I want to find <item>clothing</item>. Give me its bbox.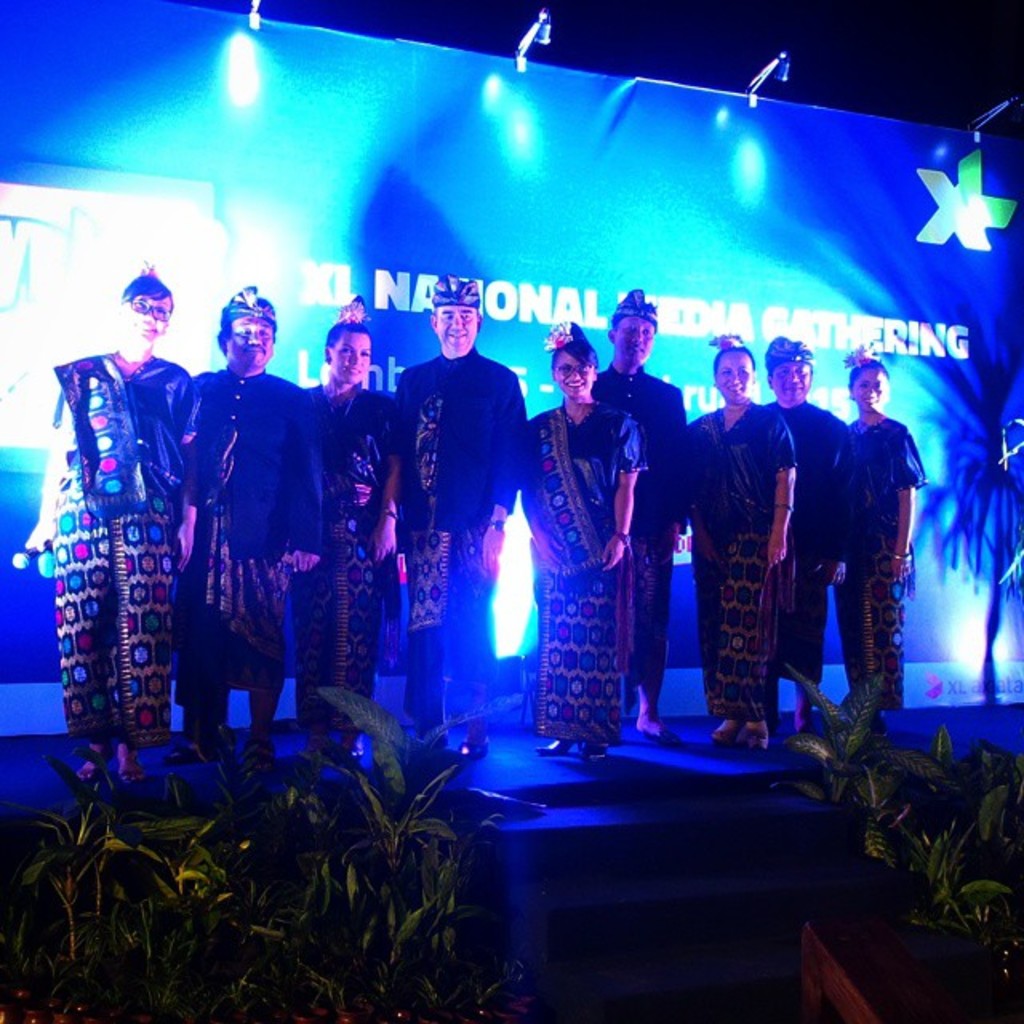
x1=38, y1=325, x2=186, y2=805.
